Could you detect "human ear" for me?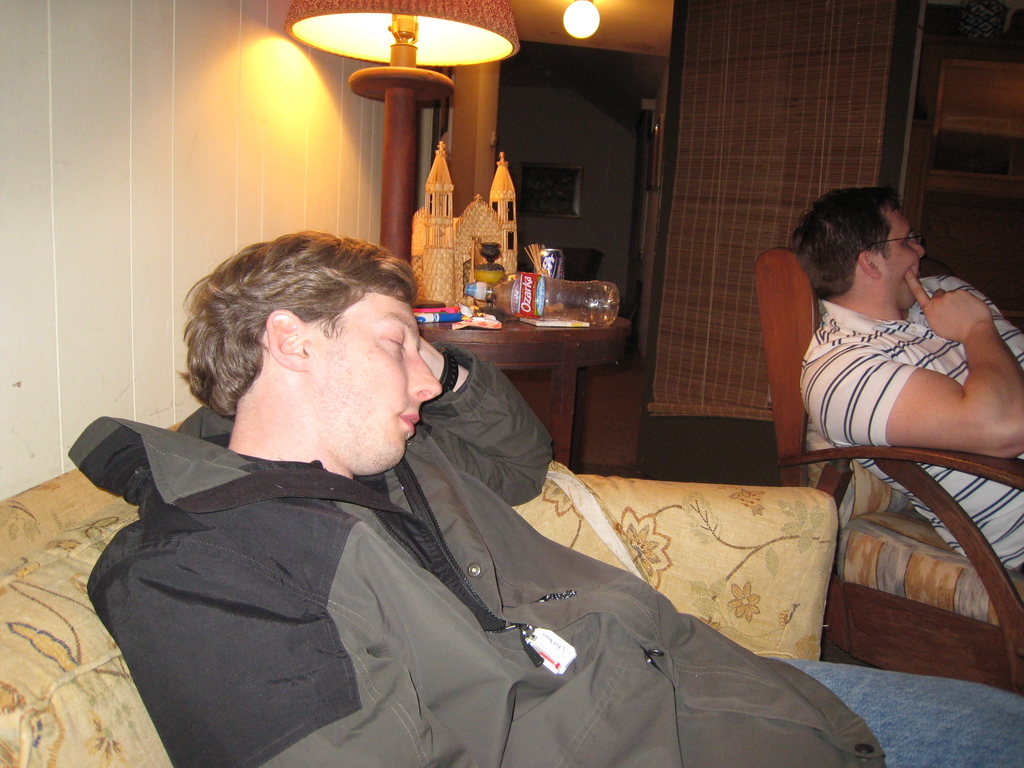
Detection result: x1=858, y1=250, x2=881, y2=279.
